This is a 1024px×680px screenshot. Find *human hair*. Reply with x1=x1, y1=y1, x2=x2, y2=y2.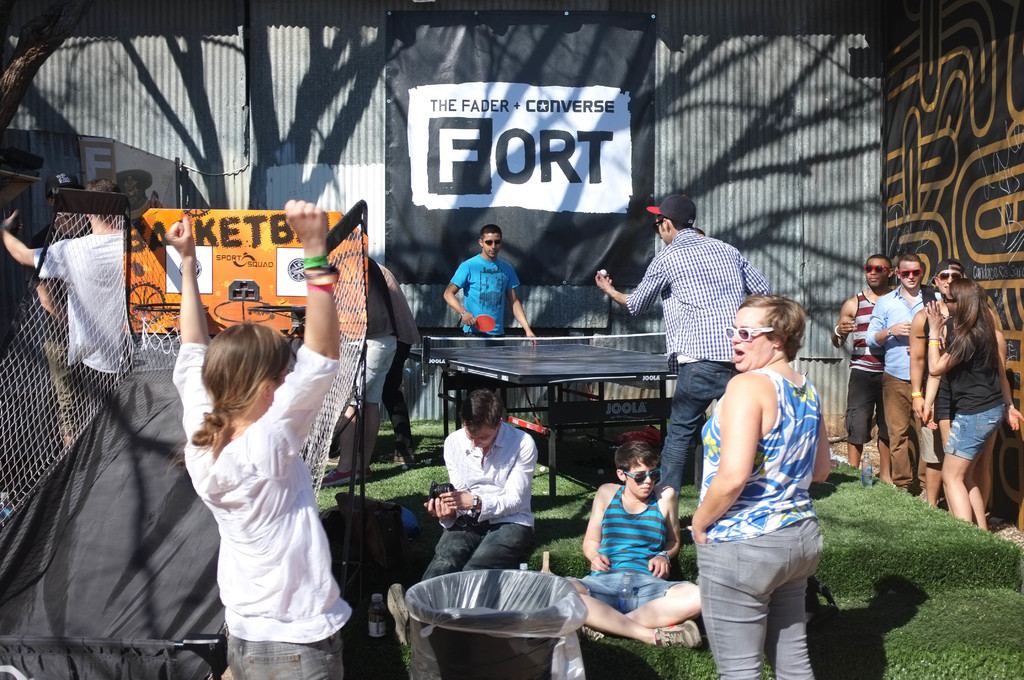
x1=746, y1=295, x2=803, y2=353.
